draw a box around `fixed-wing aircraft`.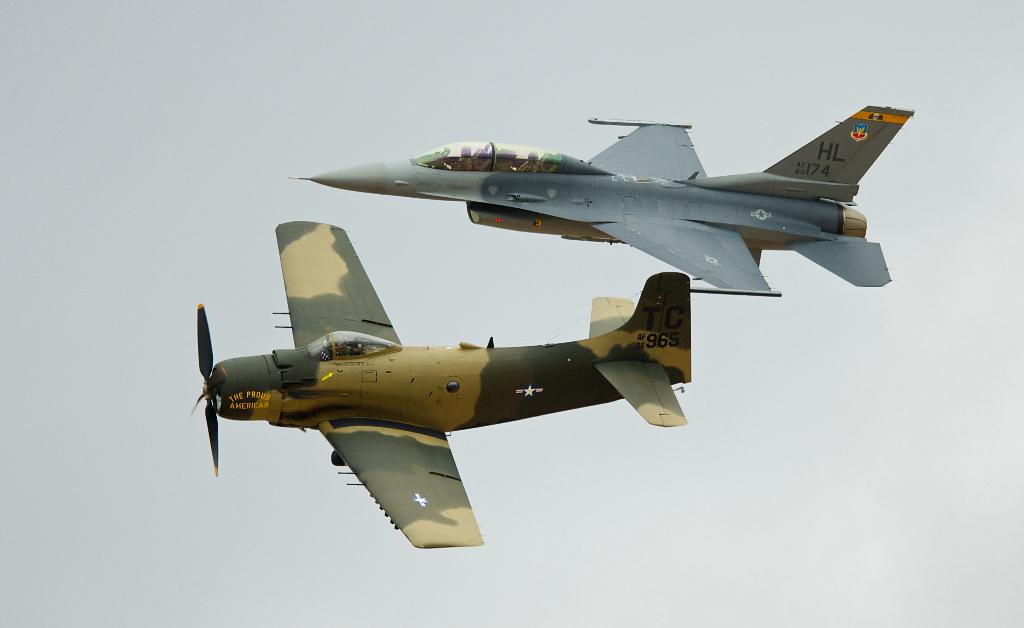
{"left": 193, "top": 219, "right": 695, "bottom": 554}.
